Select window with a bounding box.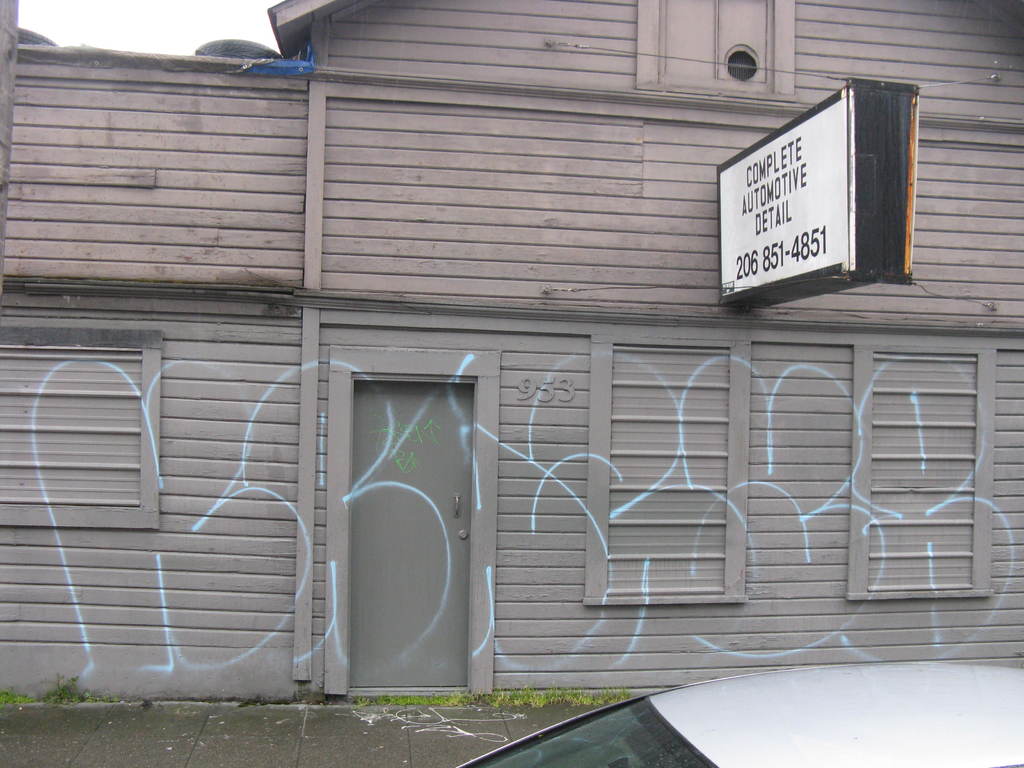
0,328,157,529.
